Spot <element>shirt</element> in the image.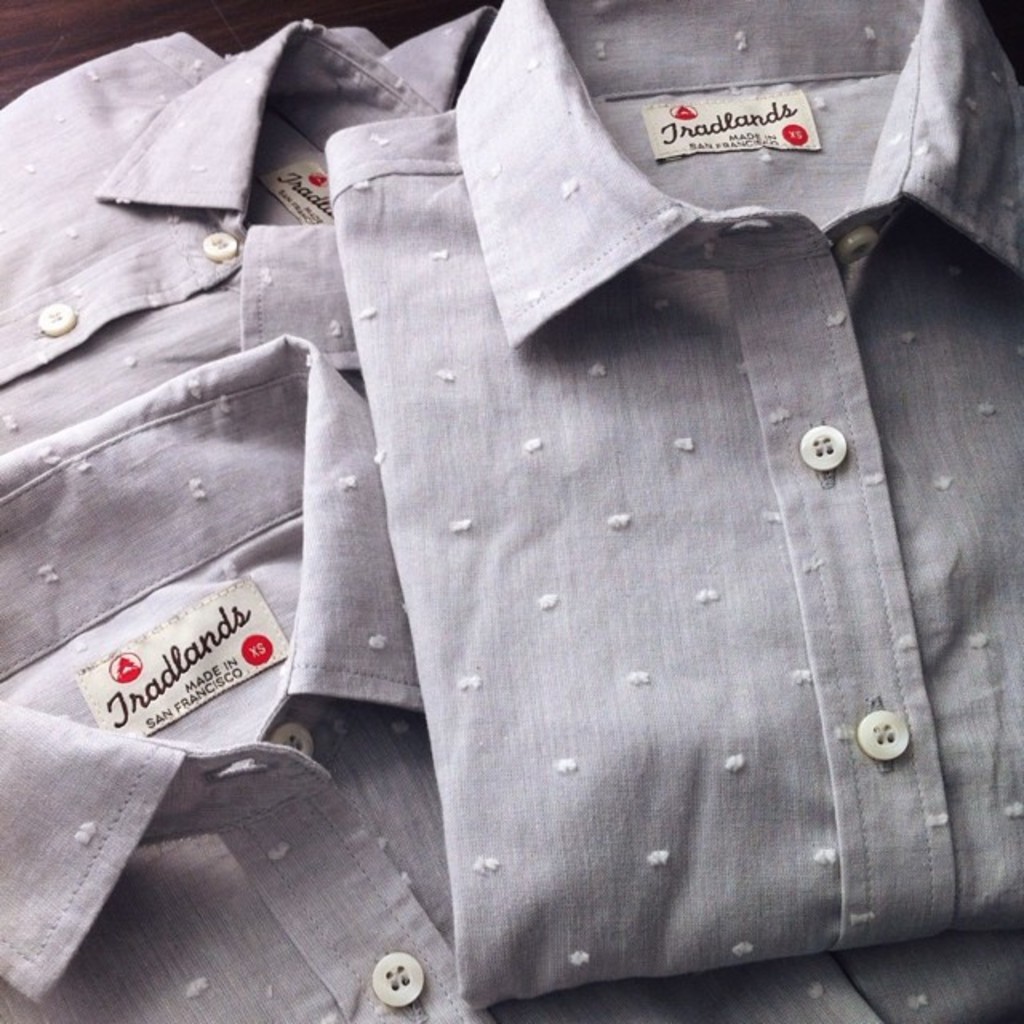
<element>shirt</element> found at (326, 0, 1022, 1005).
